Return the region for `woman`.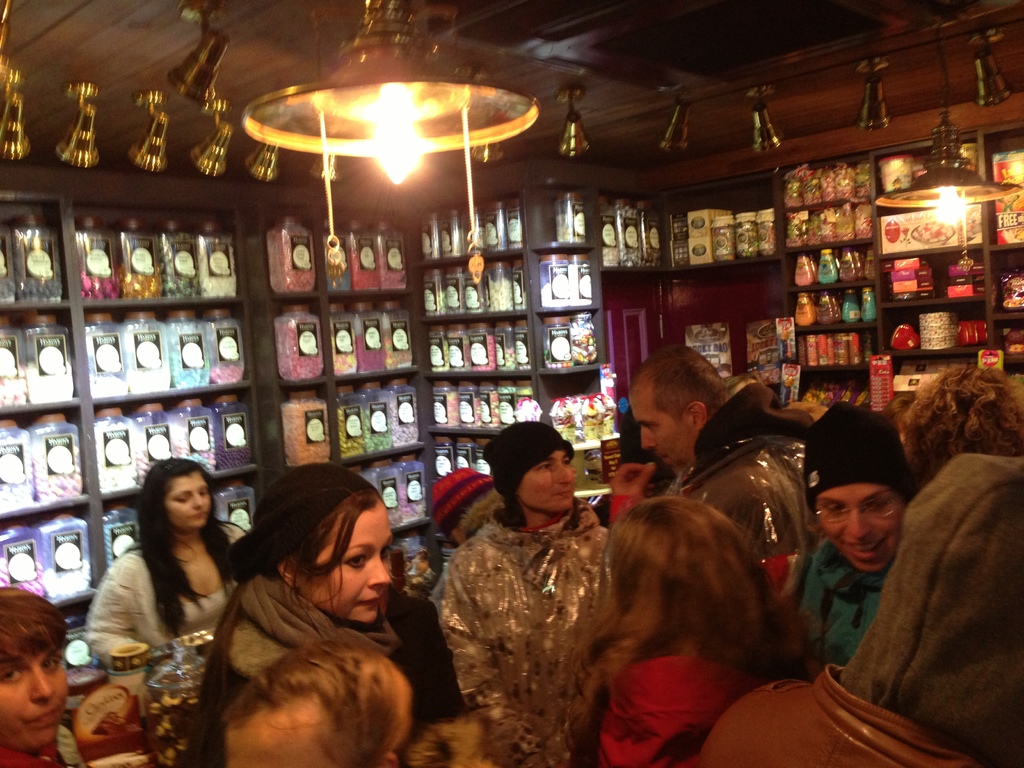
[898, 367, 1023, 487].
